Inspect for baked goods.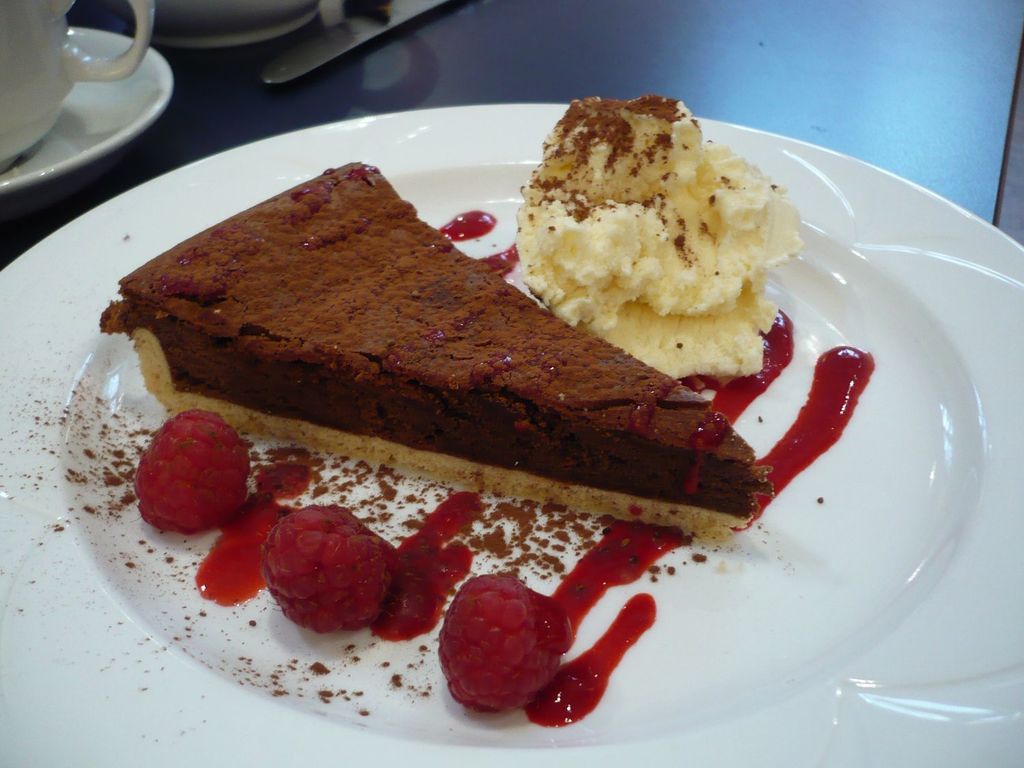
Inspection: bbox=(509, 92, 806, 390).
